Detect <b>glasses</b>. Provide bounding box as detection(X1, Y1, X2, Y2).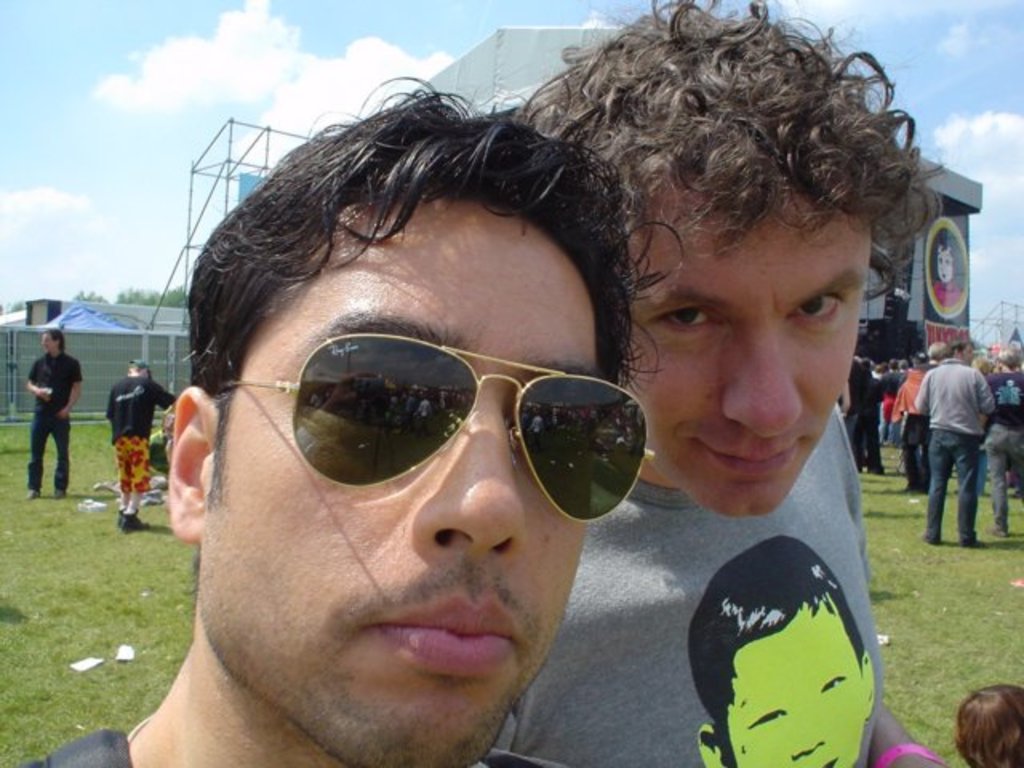
detection(197, 339, 654, 531).
